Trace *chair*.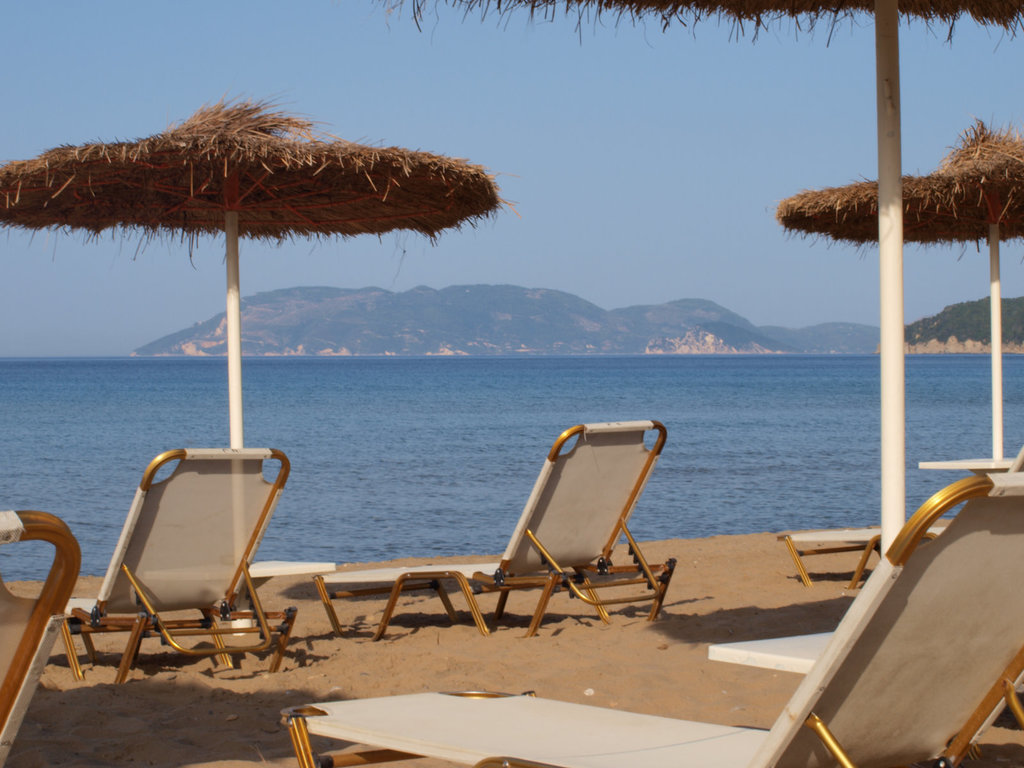
Traced to <bbox>711, 625, 1023, 767</bbox>.
